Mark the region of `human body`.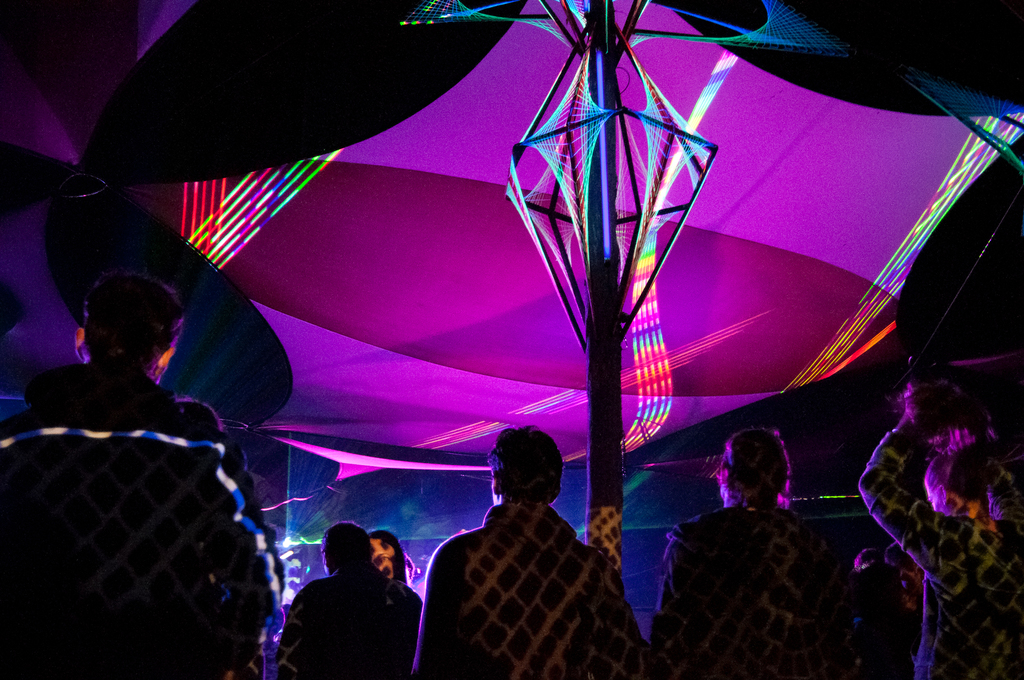
Region: [left=648, top=428, right=858, bottom=679].
